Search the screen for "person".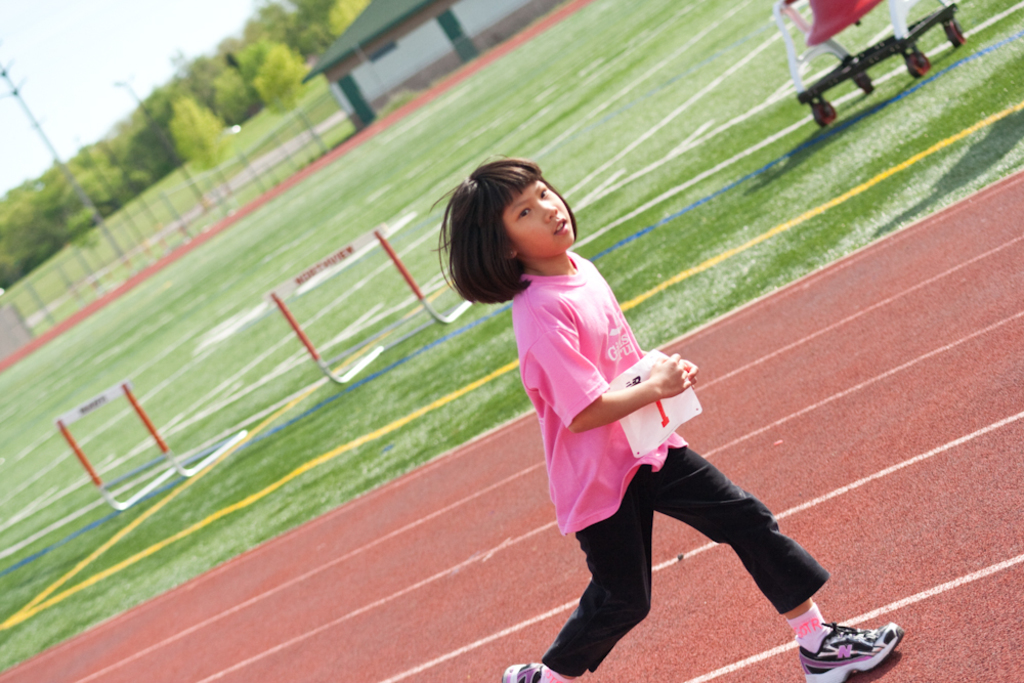
Found at <region>469, 177, 790, 670</region>.
